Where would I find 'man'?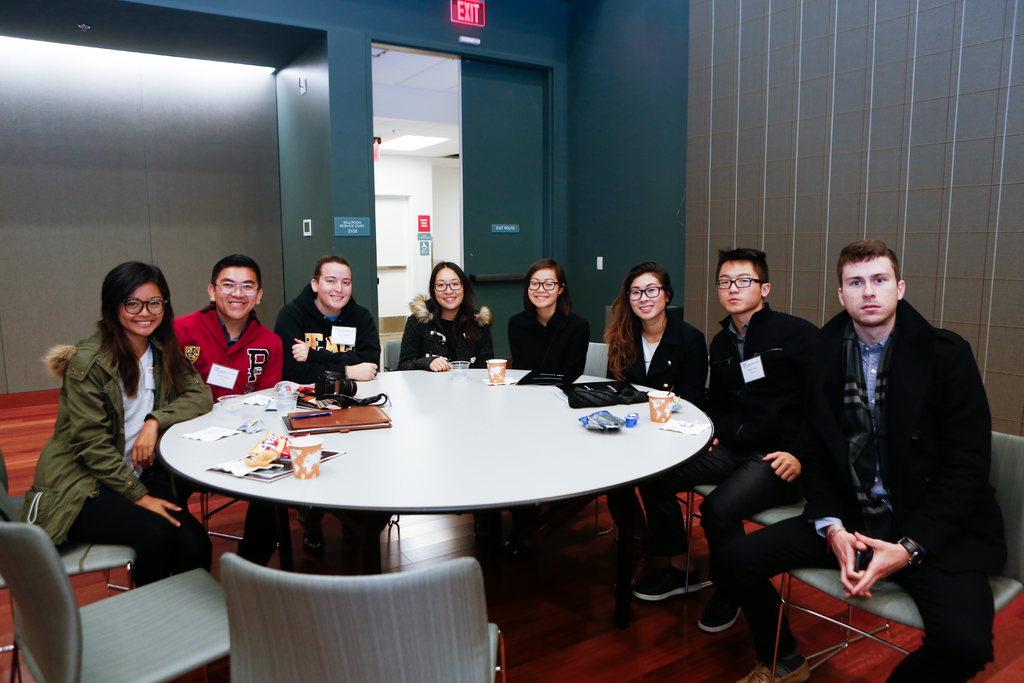
At bbox(634, 248, 822, 633).
